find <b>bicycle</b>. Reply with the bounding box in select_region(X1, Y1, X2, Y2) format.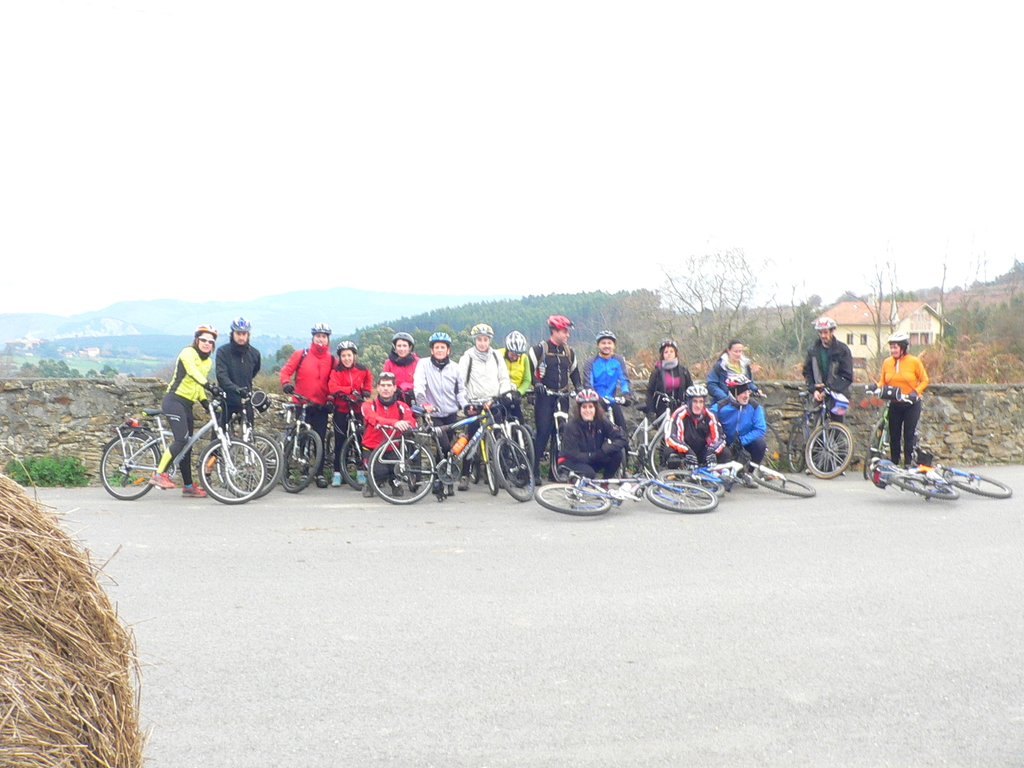
select_region(866, 387, 915, 481).
